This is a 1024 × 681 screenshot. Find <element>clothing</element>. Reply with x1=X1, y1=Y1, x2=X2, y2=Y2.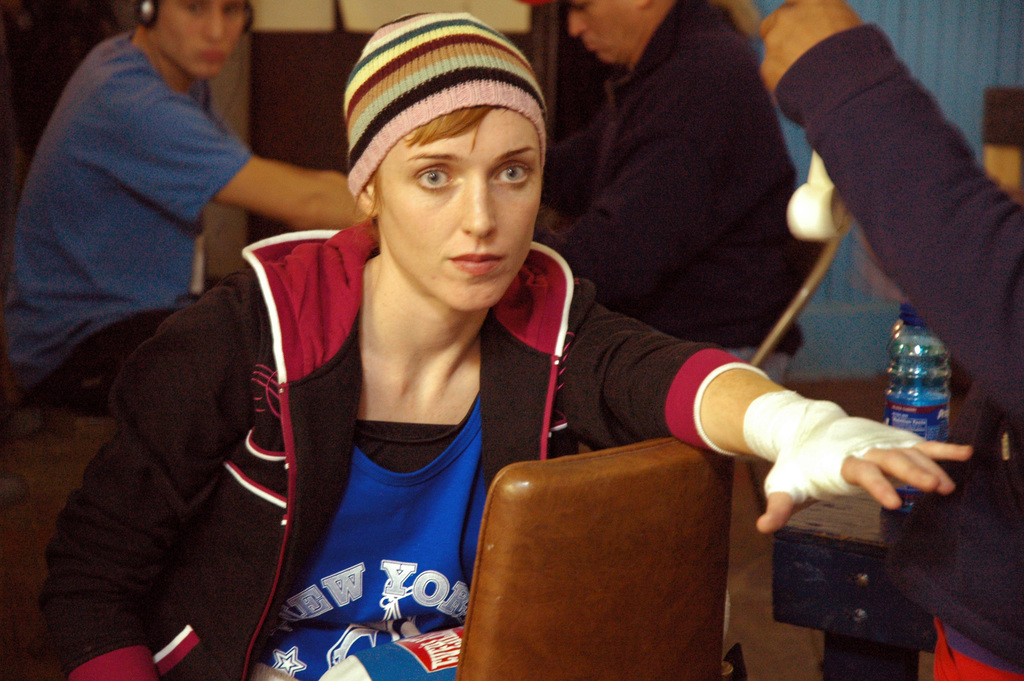
x1=538, y1=0, x2=821, y2=378.
